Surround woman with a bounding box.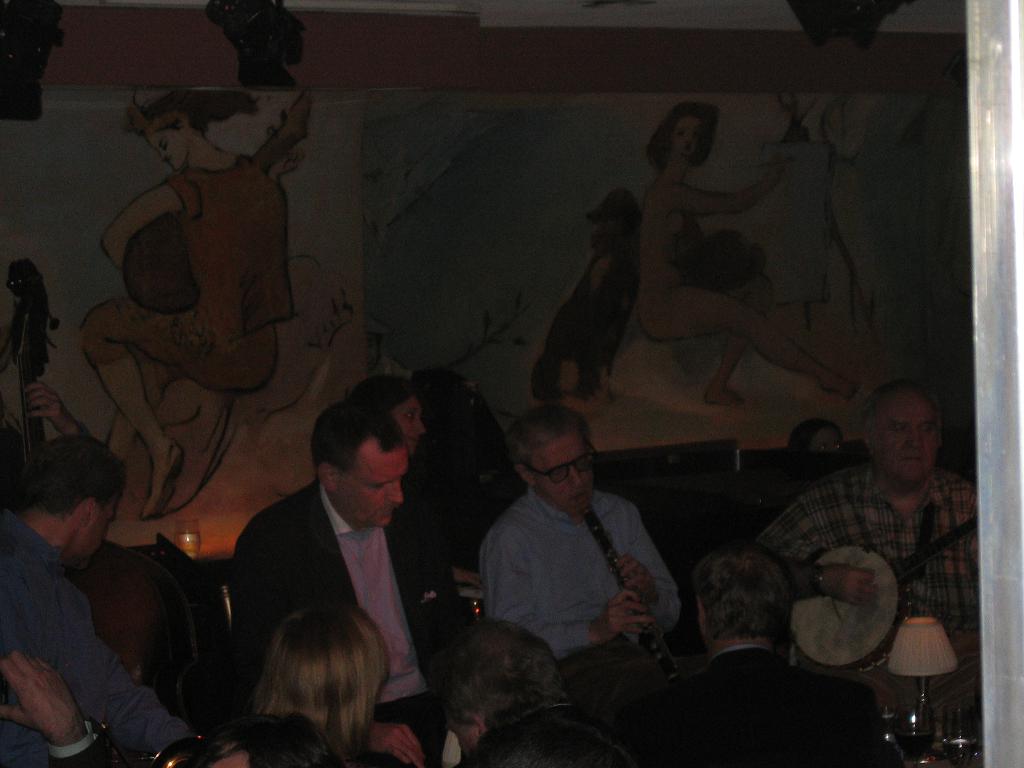
(195, 572, 419, 752).
